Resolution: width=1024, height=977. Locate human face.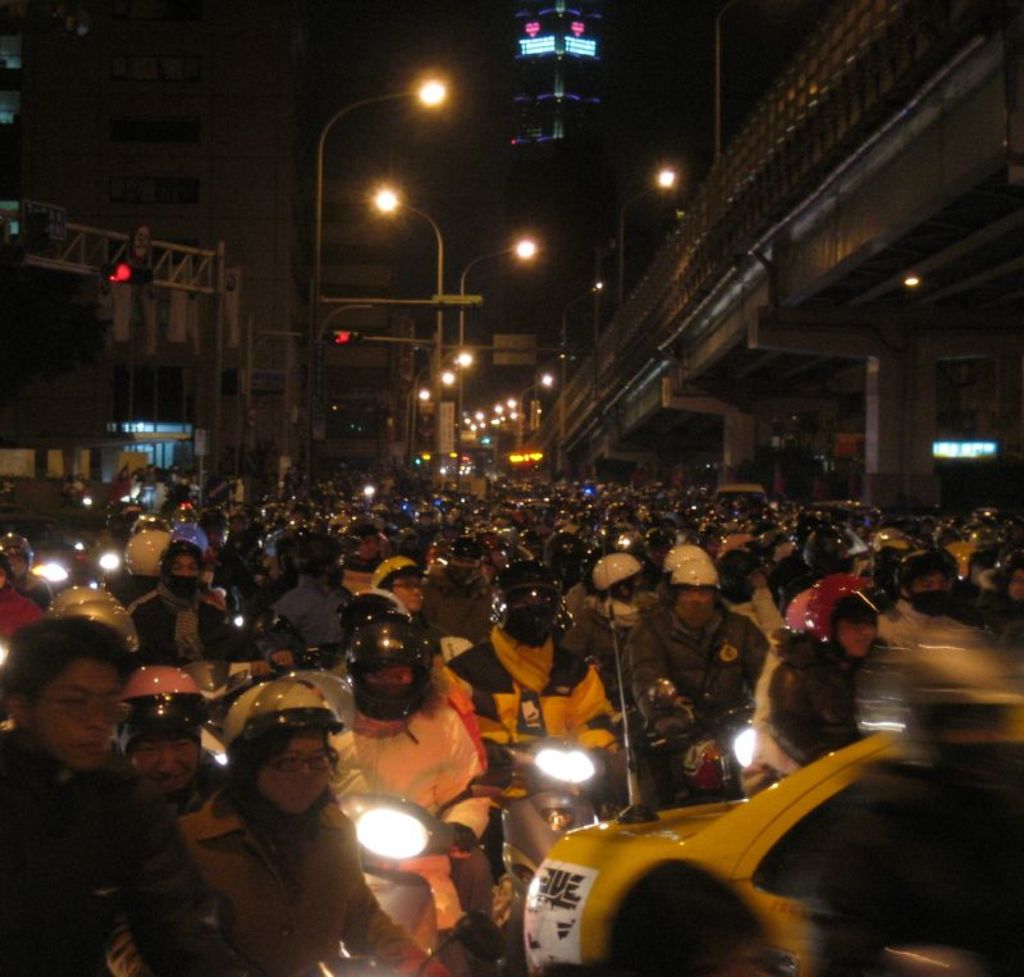
bbox=[673, 586, 713, 633].
